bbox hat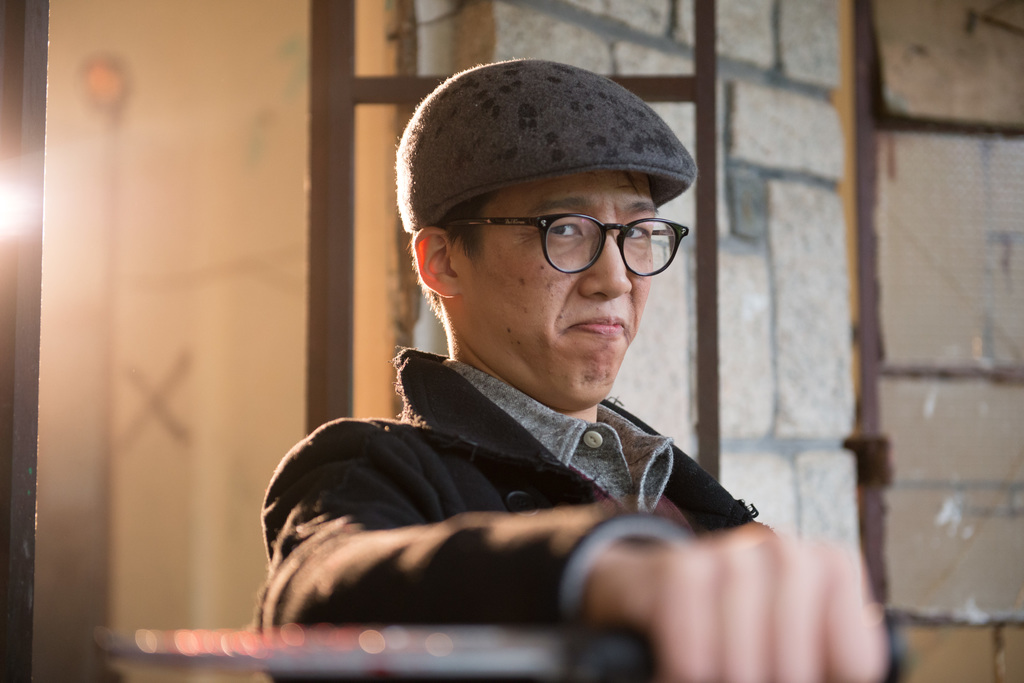
{"left": 396, "top": 58, "right": 698, "bottom": 230}
